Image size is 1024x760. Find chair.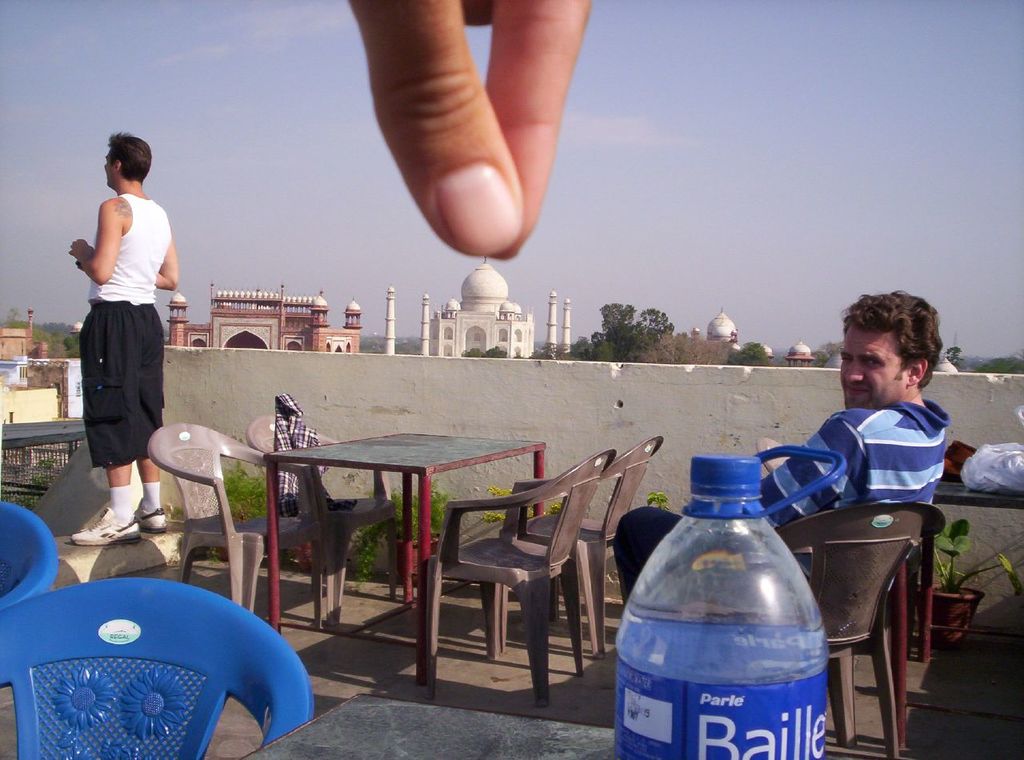
0,576,314,759.
